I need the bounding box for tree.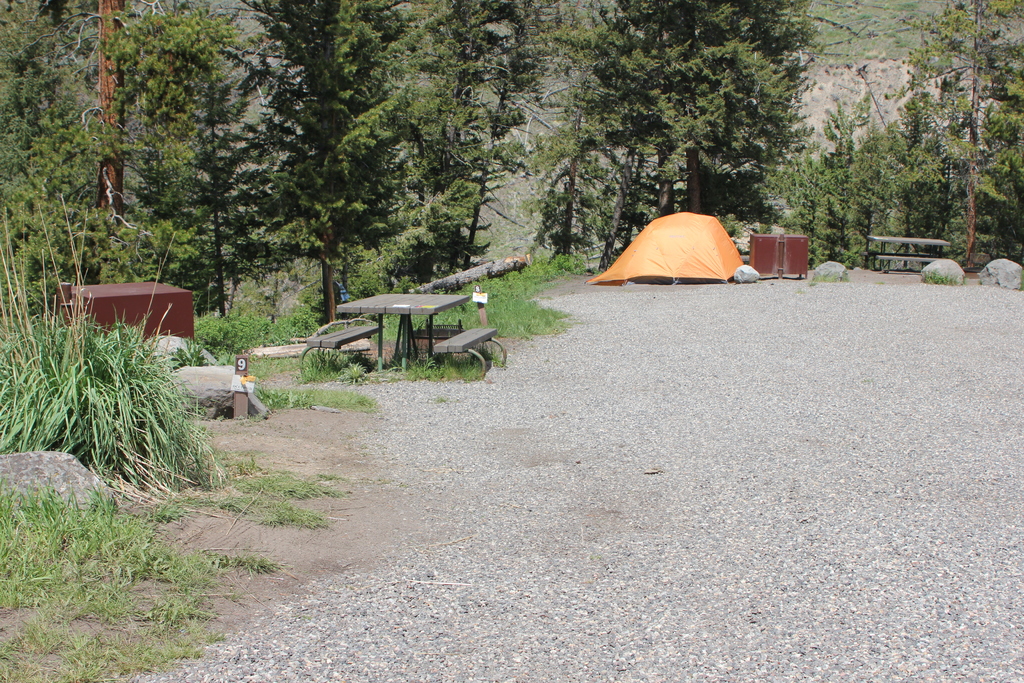
Here it is: (left=212, top=0, right=438, bottom=336).
